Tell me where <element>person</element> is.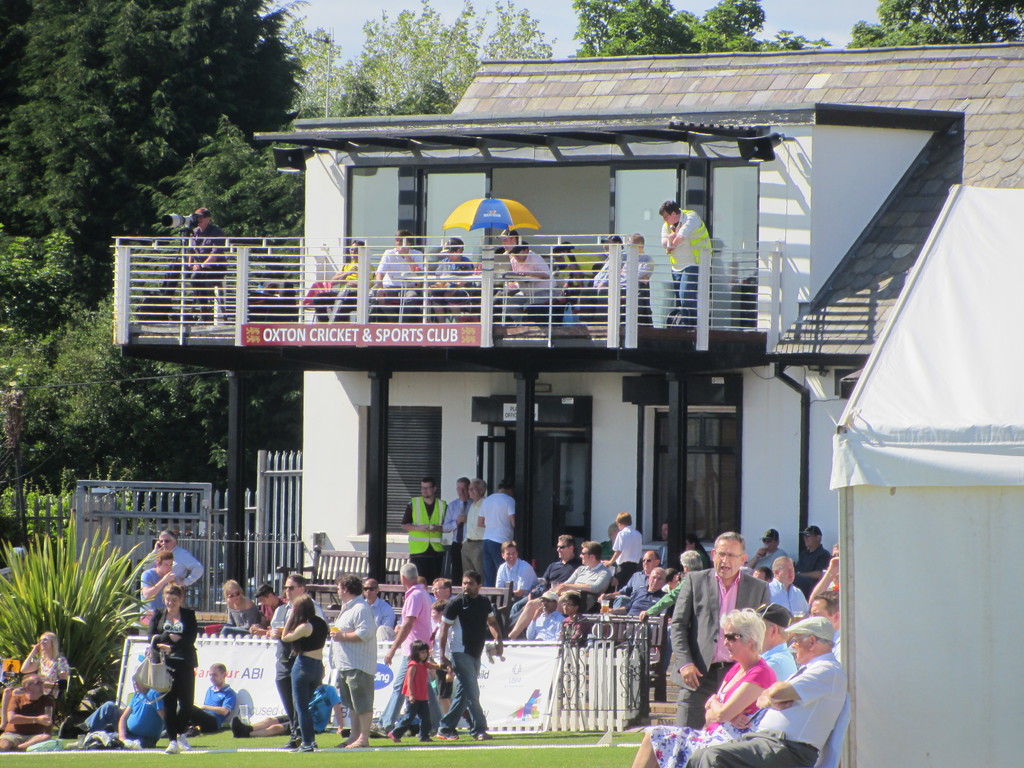
<element>person</element> is at 132:553:189:615.
